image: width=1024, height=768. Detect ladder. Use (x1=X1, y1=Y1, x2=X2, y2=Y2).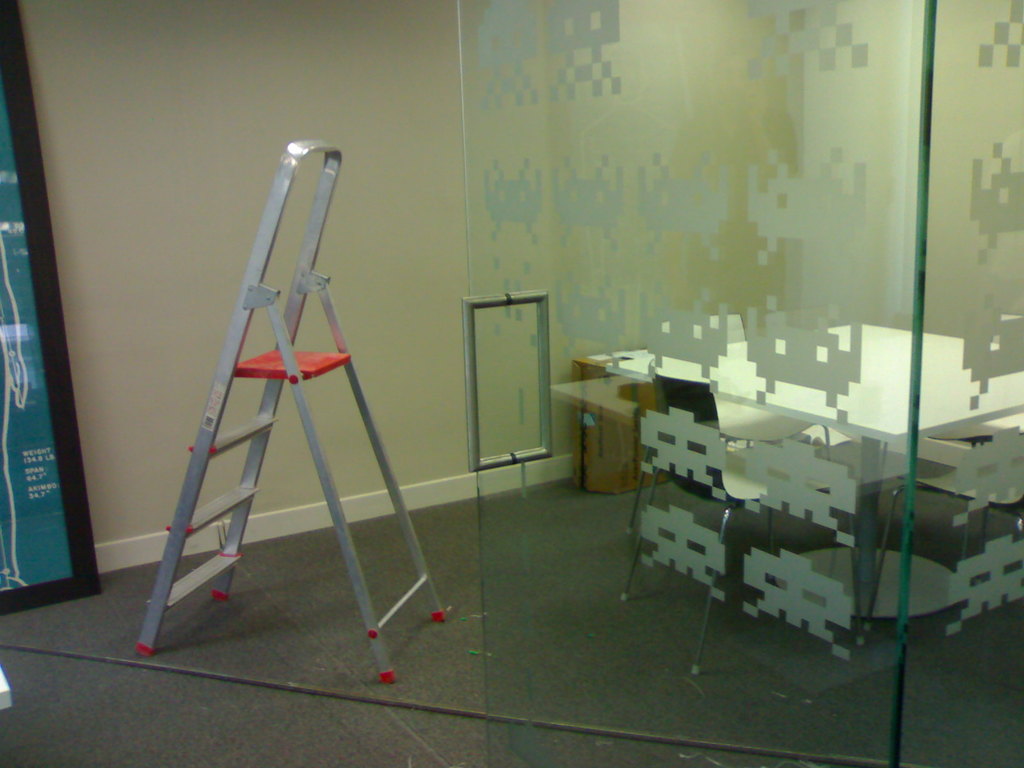
(x1=132, y1=135, x2=451, y2=678).
